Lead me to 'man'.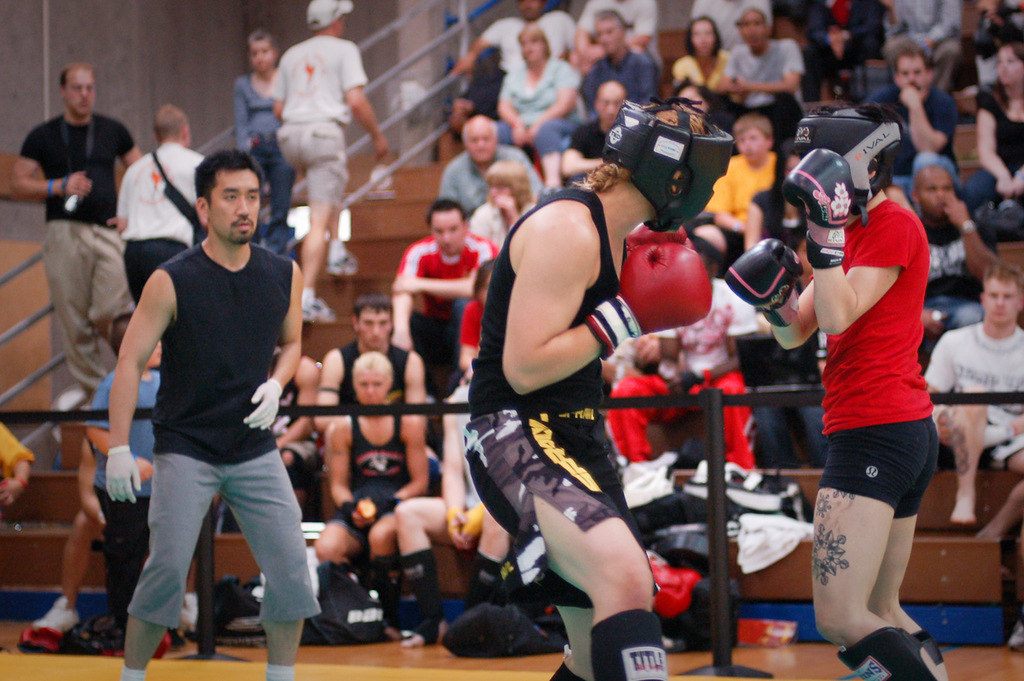
Lead to <box>717,3,815,140</box>.
